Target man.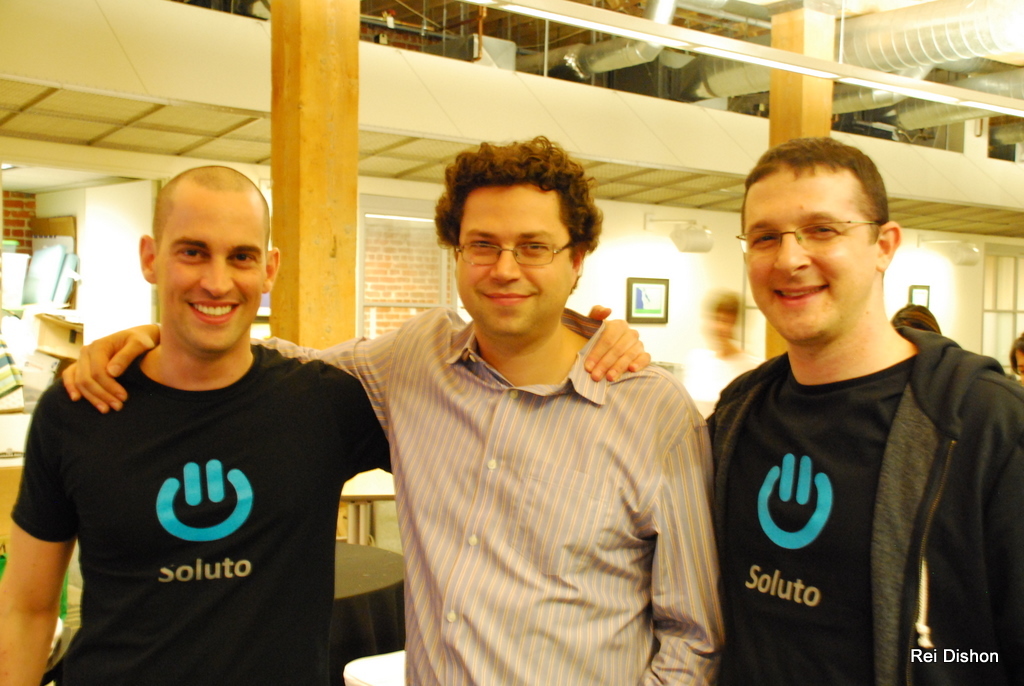
Target region: {"x1": 0, "y1": 163, "x2": 653, "y2": 685}.
